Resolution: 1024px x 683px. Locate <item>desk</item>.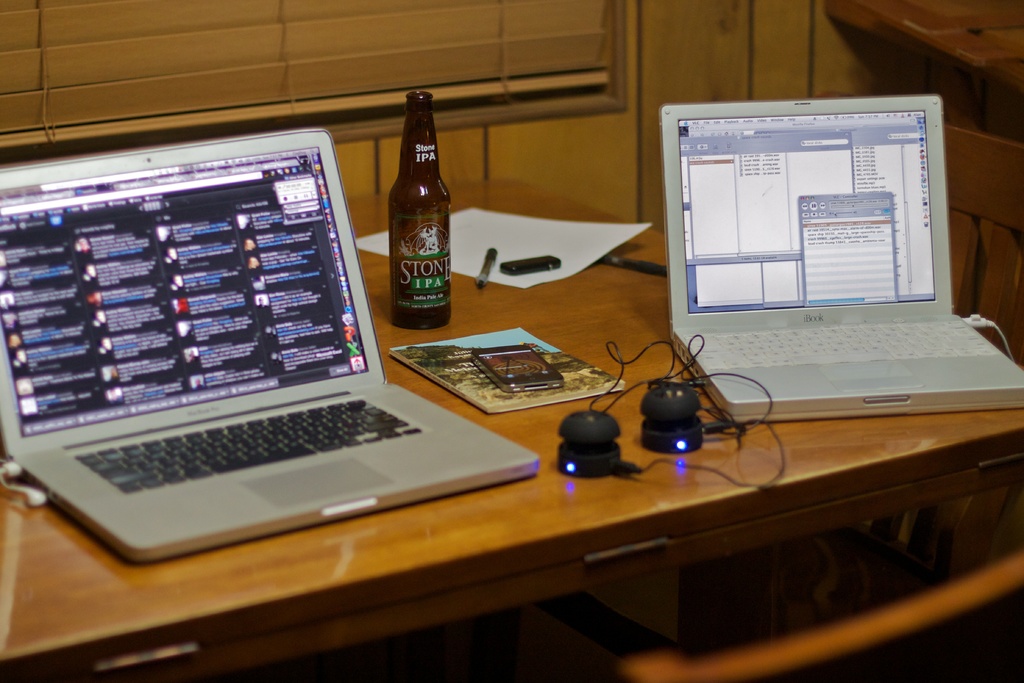
(left=0, top=176, right=1023, bottom=682).
